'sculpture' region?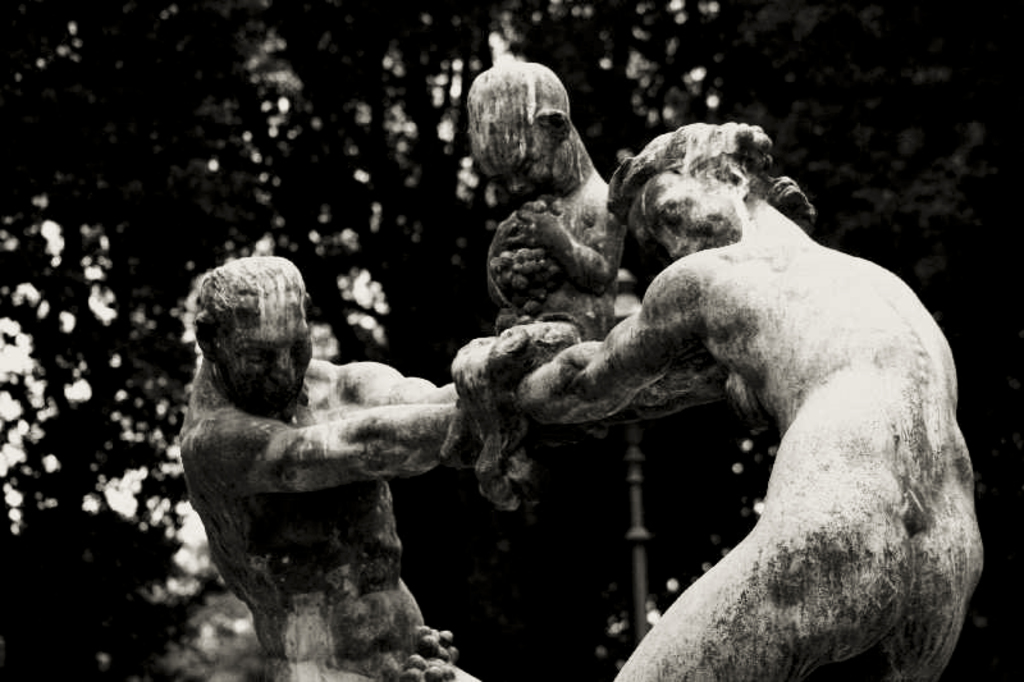
182/250/504/681
